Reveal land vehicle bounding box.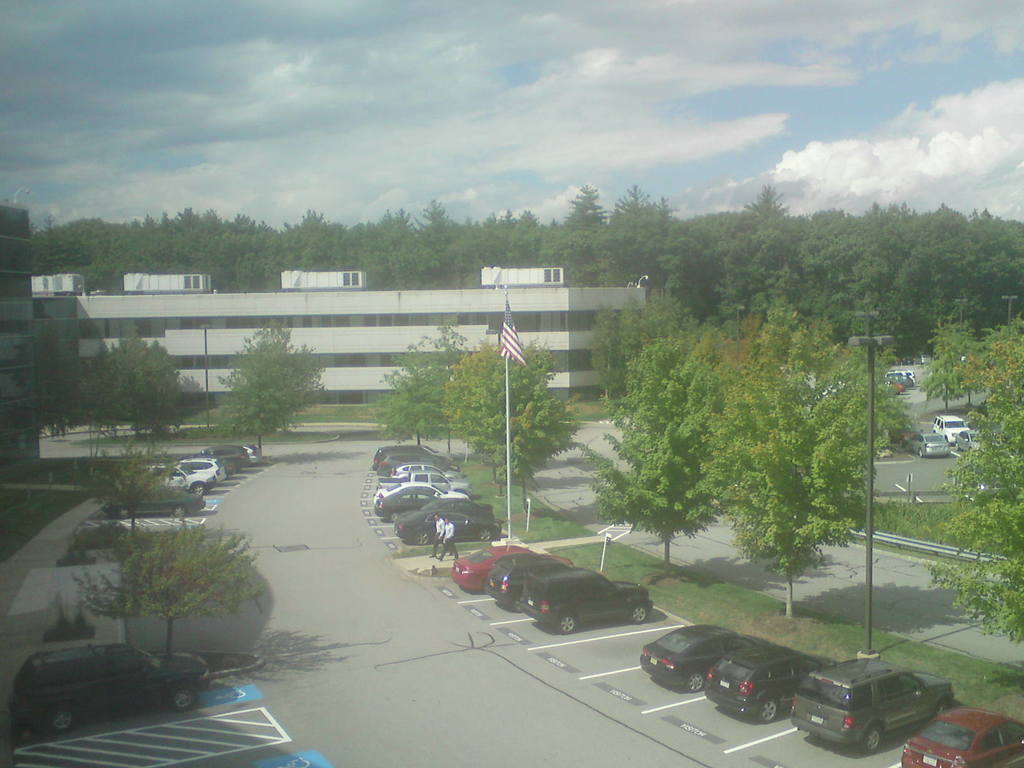
Revealed: detection(383, 445, 454, 474).
